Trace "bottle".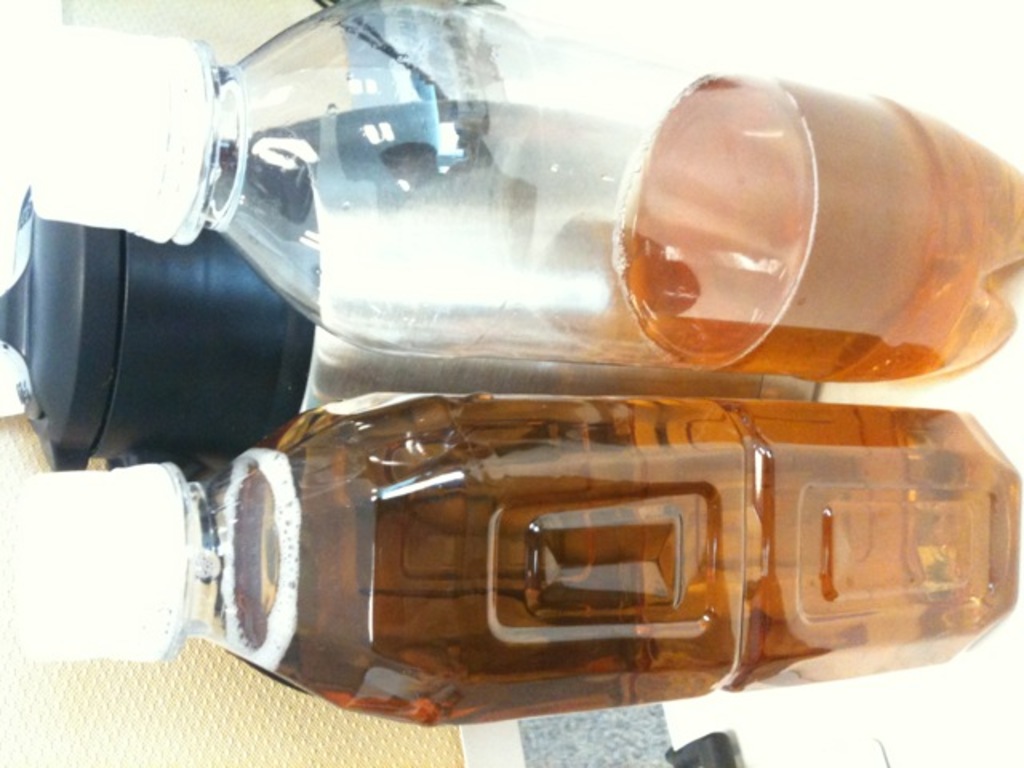
Traced to crop(123, 382, 1023, 691).
